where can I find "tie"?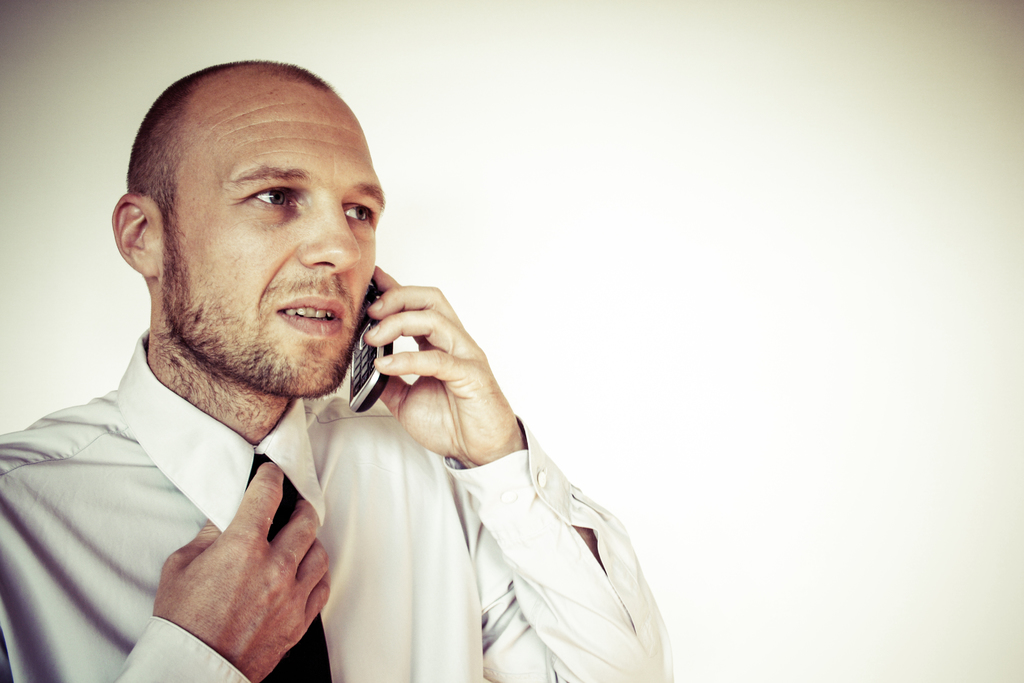
You can find it at (248,457,332,682).
